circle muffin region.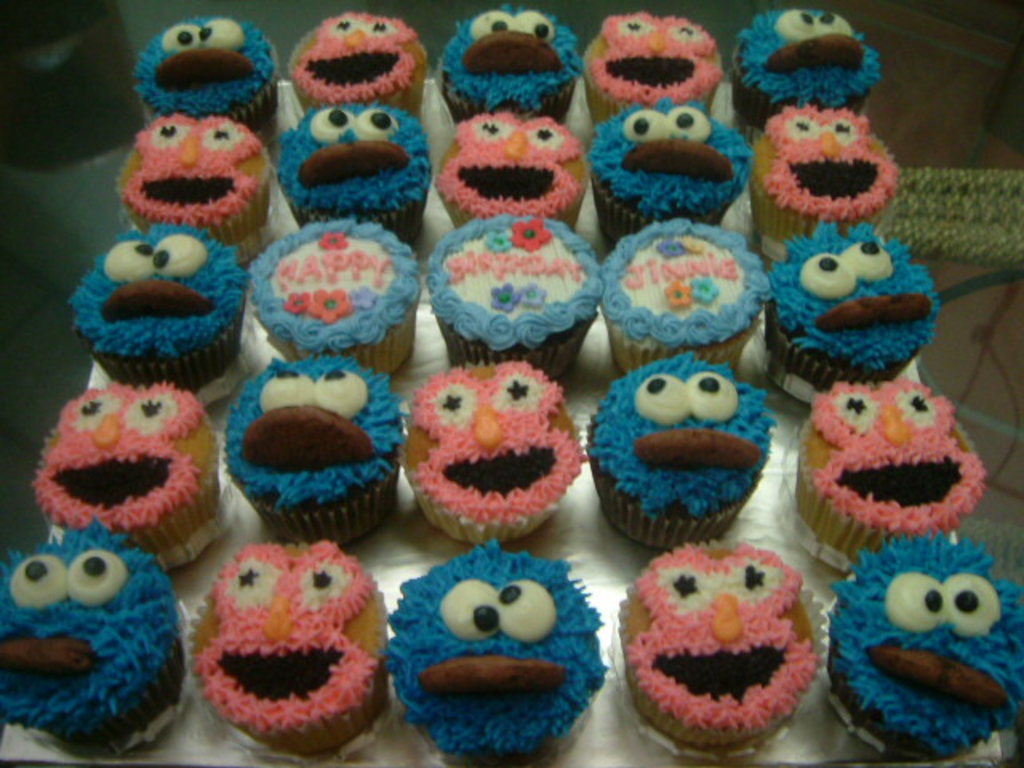
Region: locate(587, 355, 774, 549).
